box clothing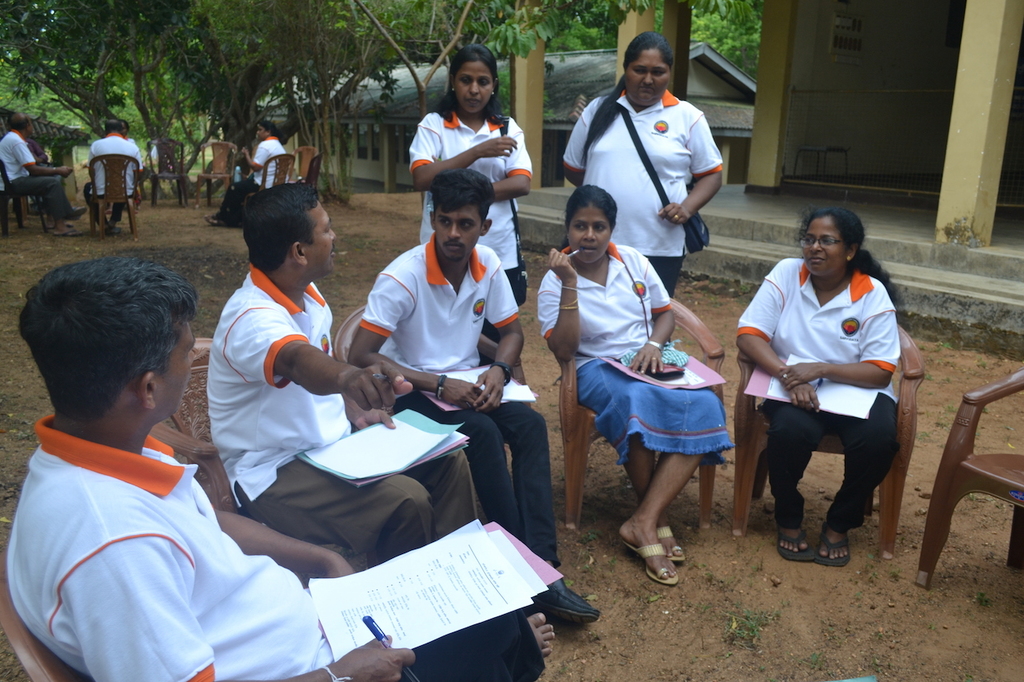
region(2, 134, 37, 184)
